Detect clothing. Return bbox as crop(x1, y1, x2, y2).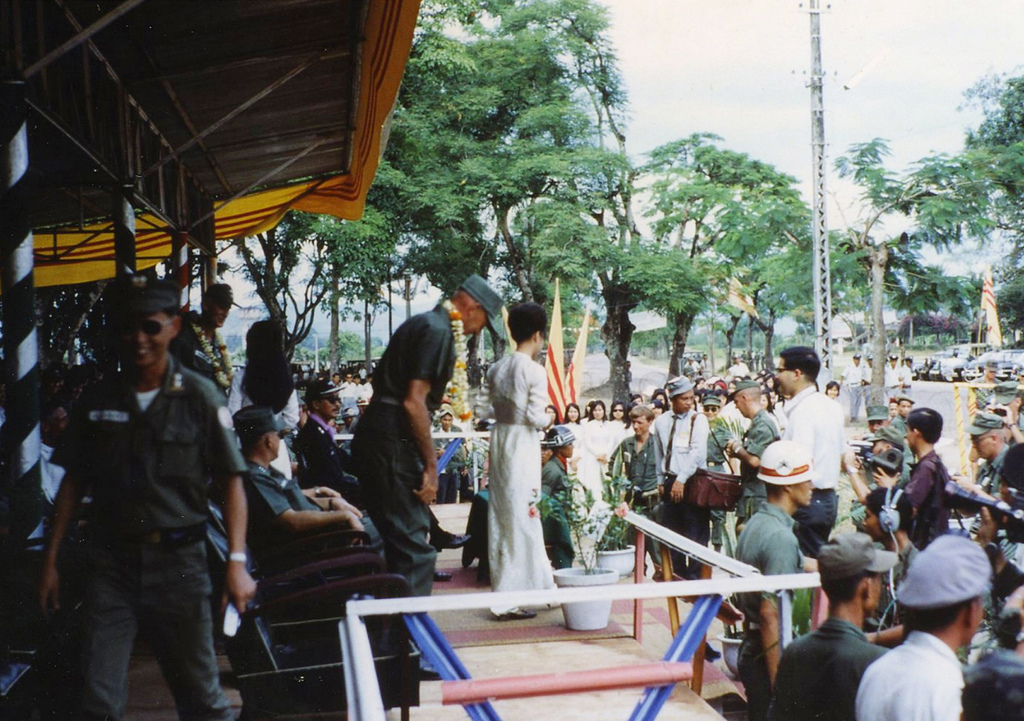
crop(68, 348, 246, 720).
